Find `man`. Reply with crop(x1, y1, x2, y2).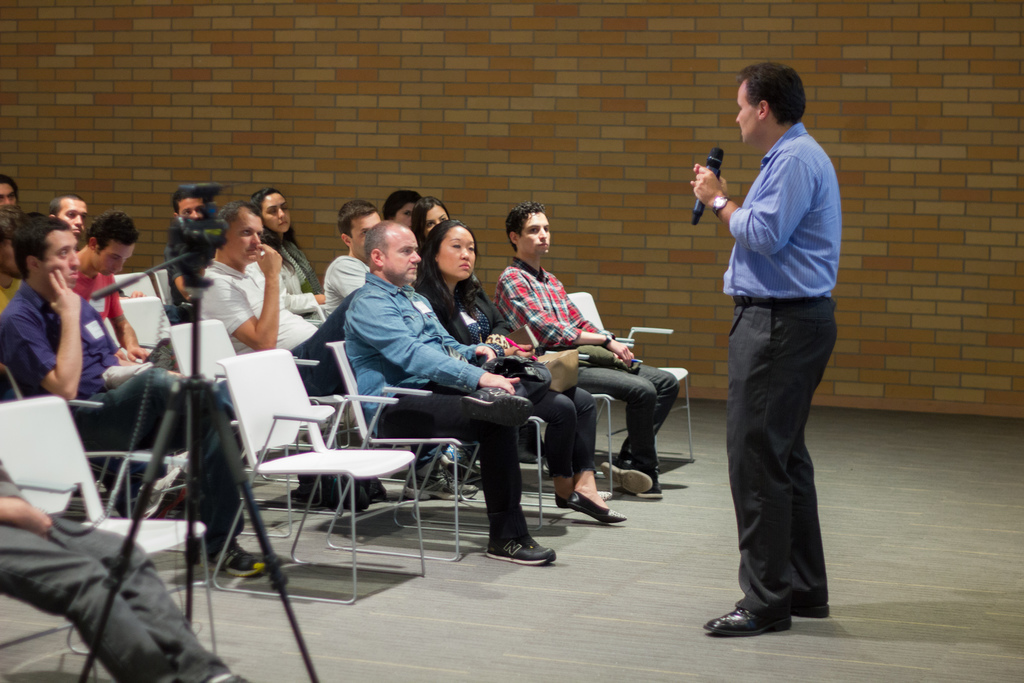
crop(492, 200, 674, 506).
